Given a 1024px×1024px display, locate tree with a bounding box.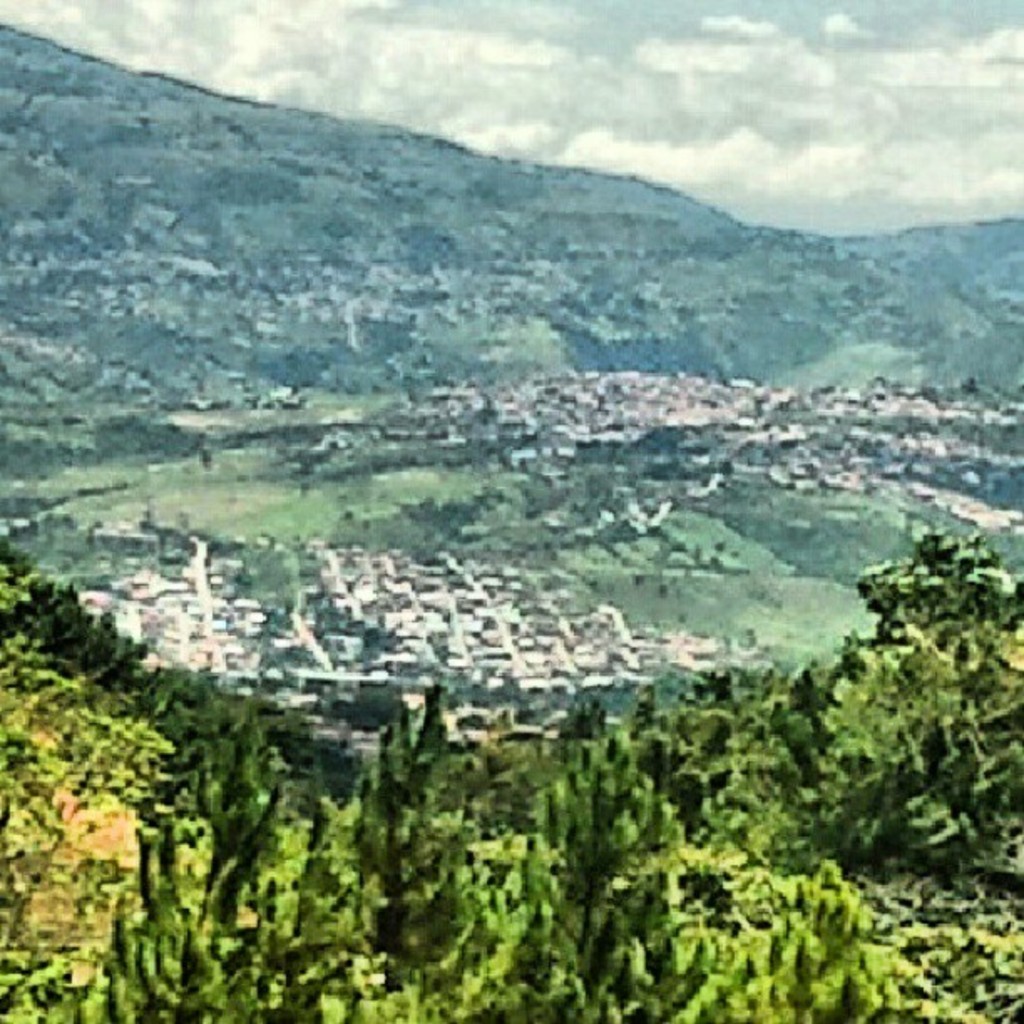
Located: <bbox>838, 485, 1004, 791</bbox>.
